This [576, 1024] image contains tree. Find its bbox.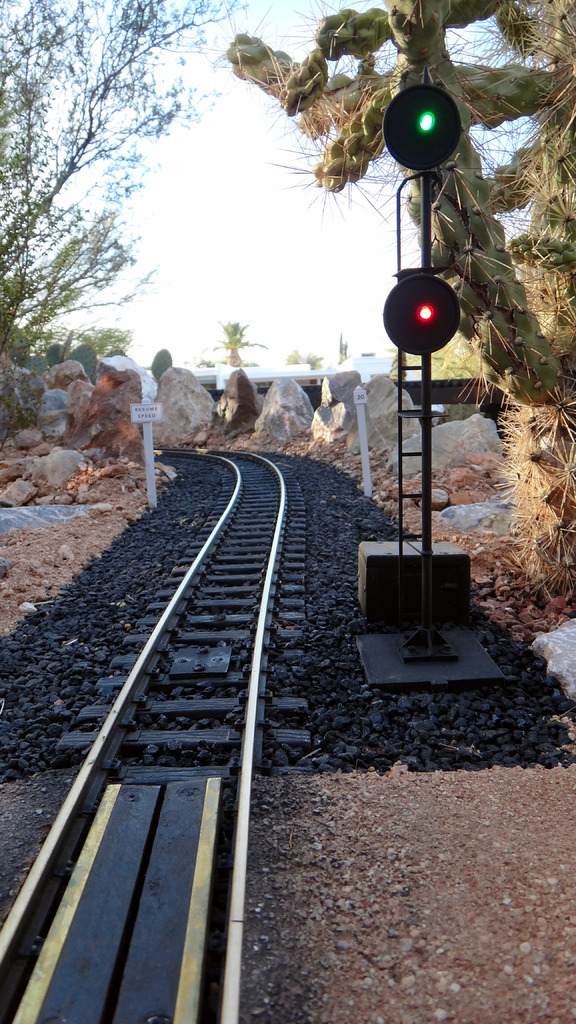
x1=15 y1=25 x2=195 y2=406.
